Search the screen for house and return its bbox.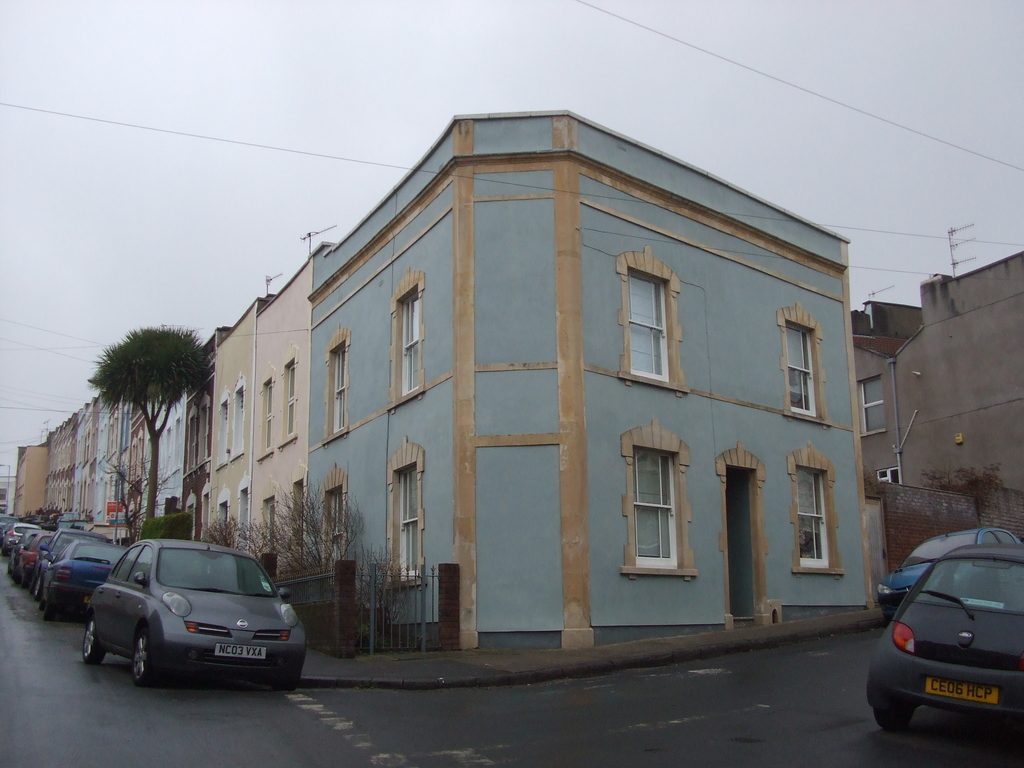
Found: box(13, 442, 54, 511).
